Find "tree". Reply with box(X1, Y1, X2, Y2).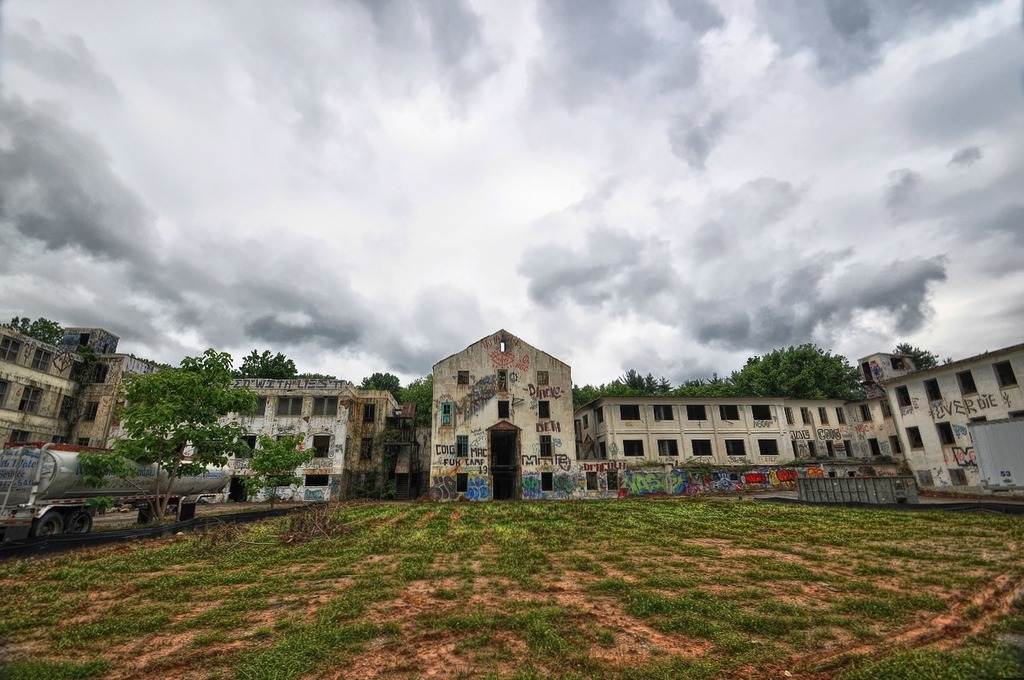
box(4, 300, 65, 349).
